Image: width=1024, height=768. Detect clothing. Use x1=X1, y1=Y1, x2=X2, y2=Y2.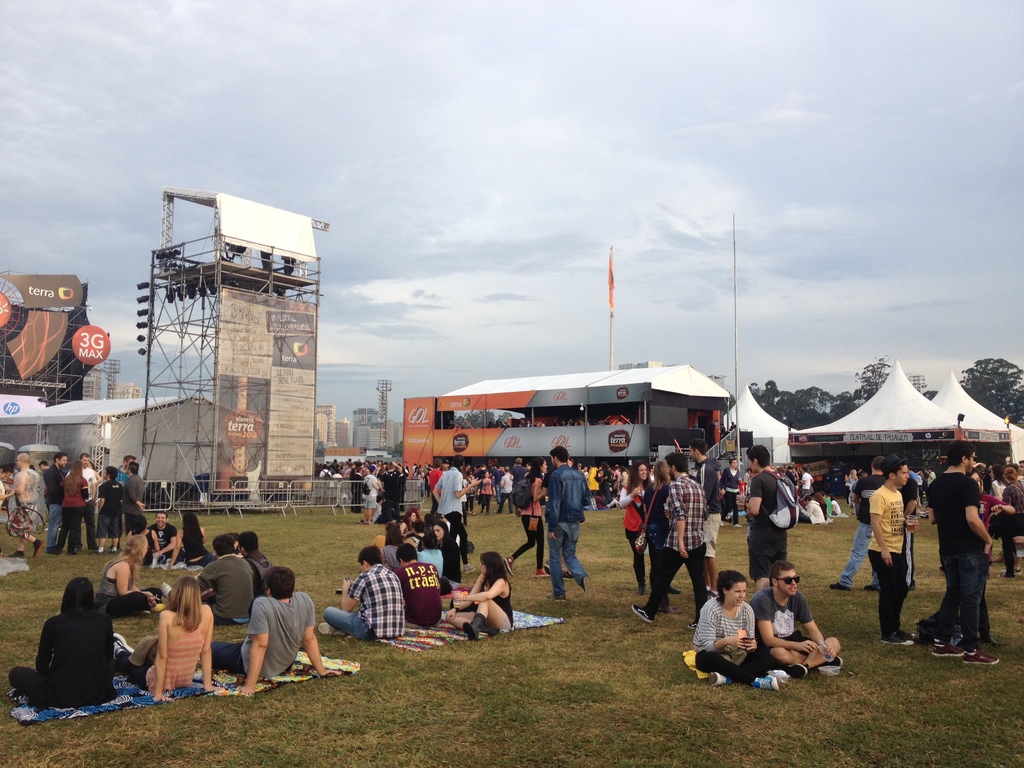
x1=692, y1=654, x2=756, y2=673.
